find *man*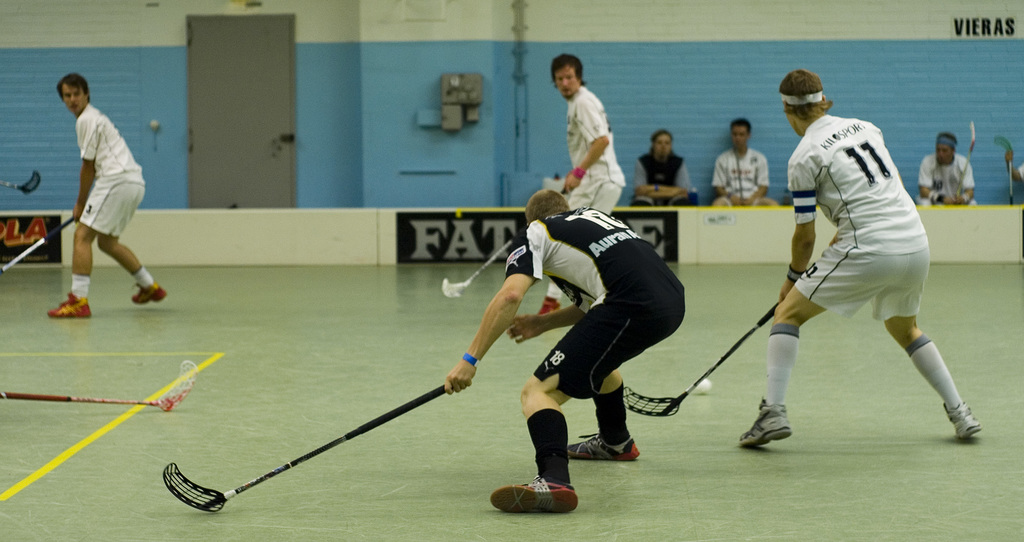
detection(735, 70, 980, 450)
